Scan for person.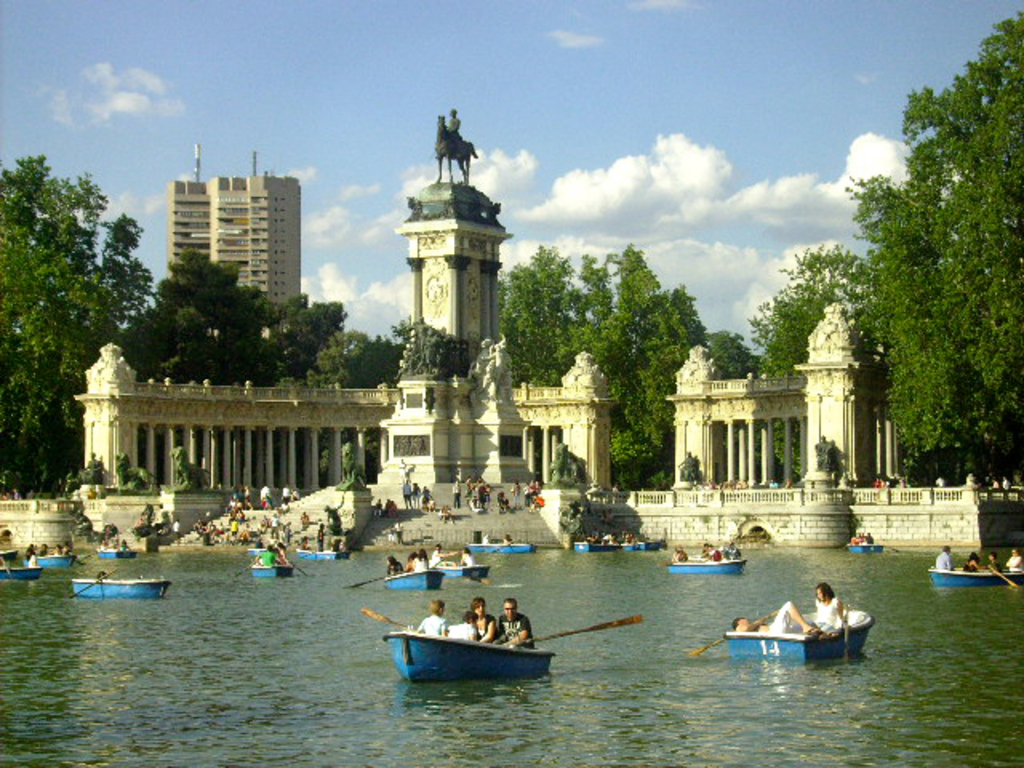
Scan result: bbox(602, 533, 611, 542).
